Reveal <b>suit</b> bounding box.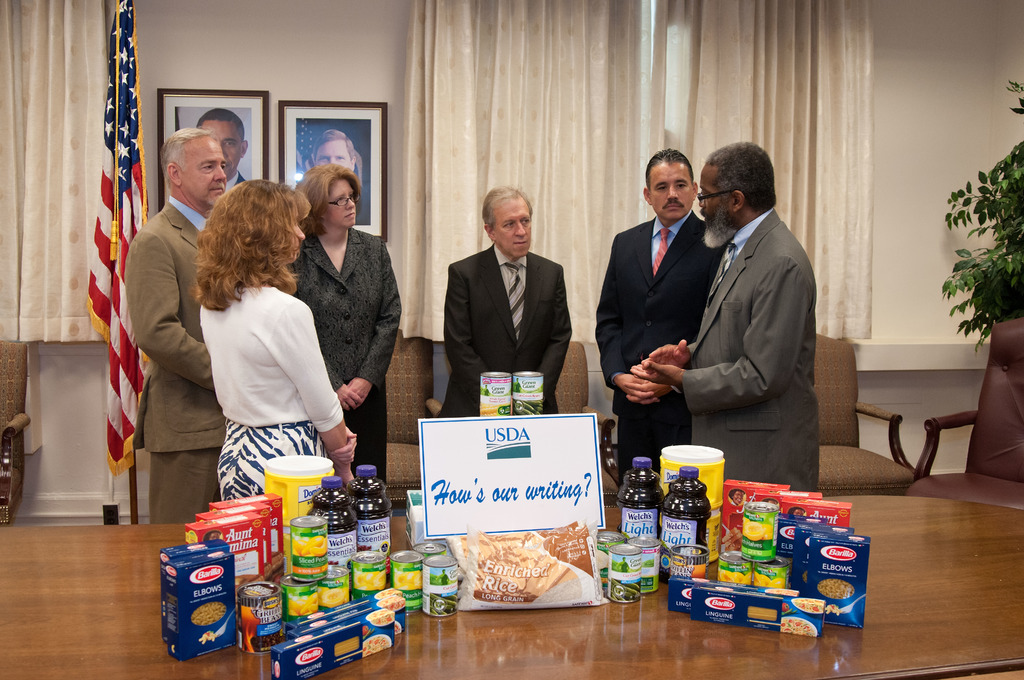
Revealed: <region>436, 241, 573, 414</region>.
